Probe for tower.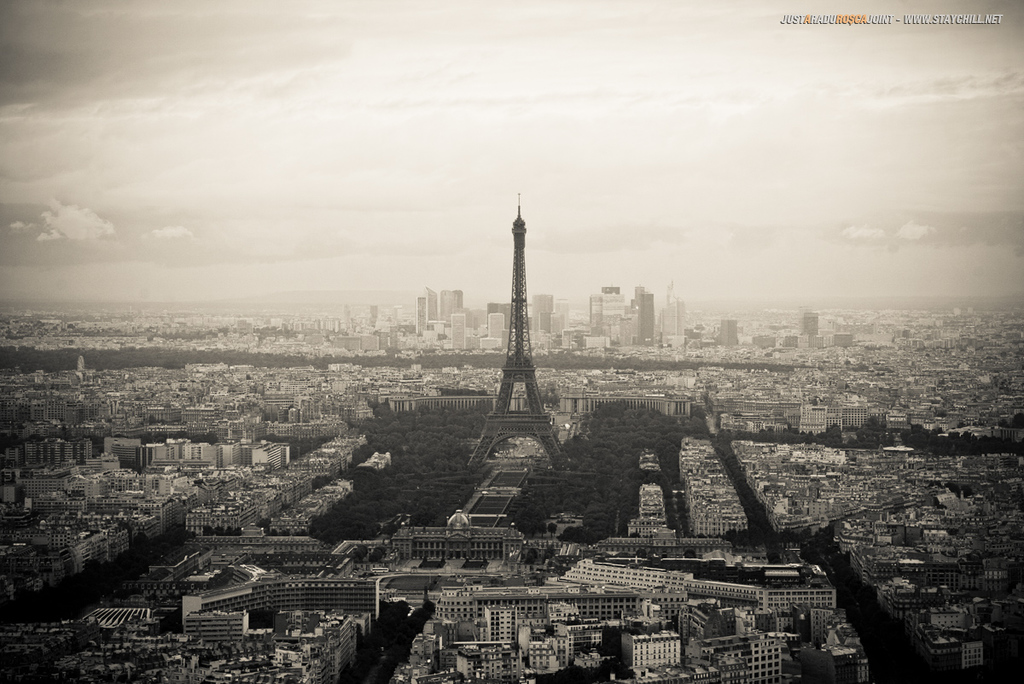
Probe result: (left=419, top=295, right=428, bottom=333).
